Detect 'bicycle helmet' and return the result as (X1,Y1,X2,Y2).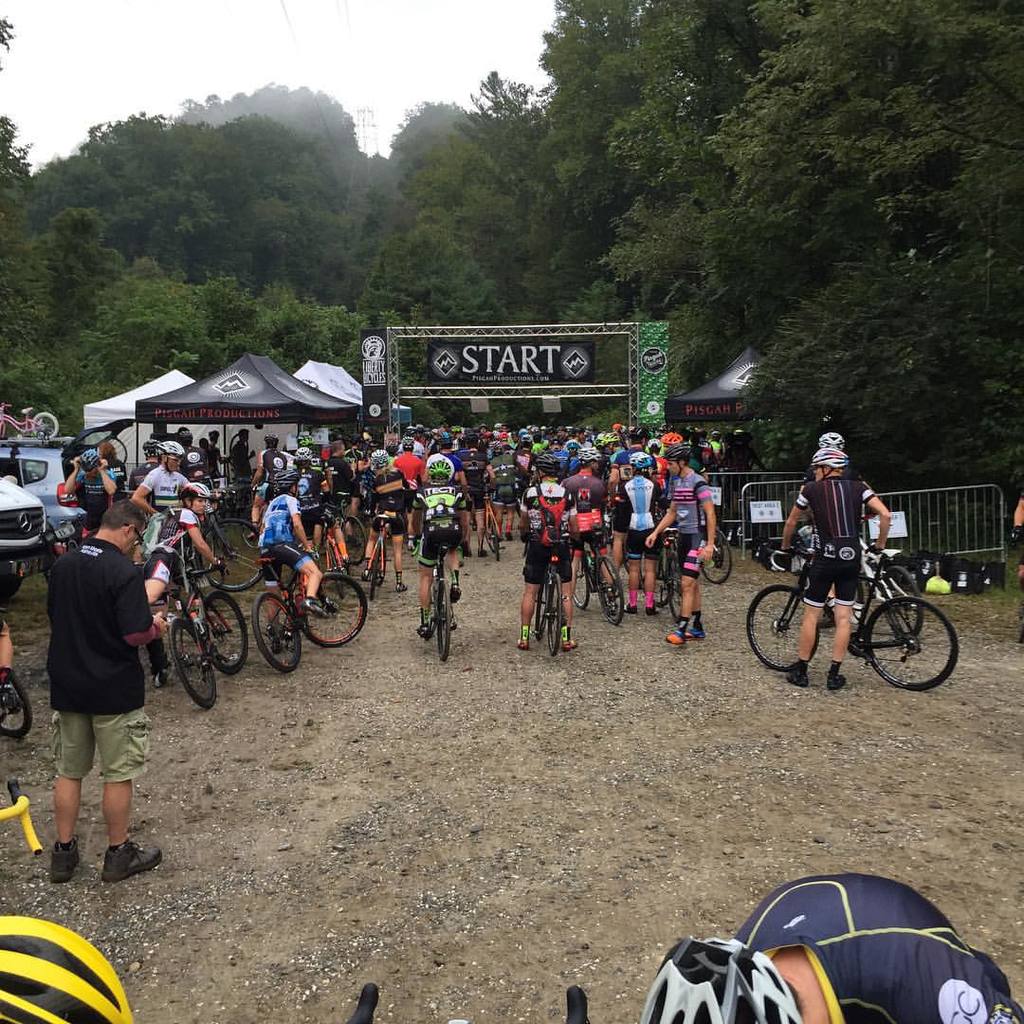
(638,935,804,1023).
